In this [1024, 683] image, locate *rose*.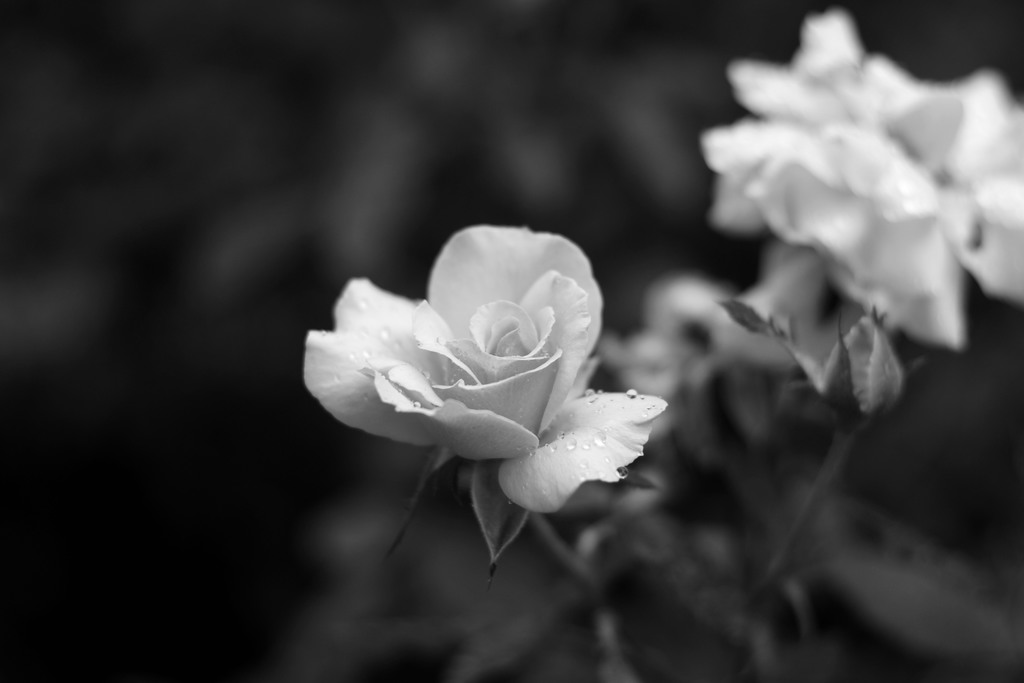
Bounding box: <bbox>298, 220, 667, 515</bbox>.
